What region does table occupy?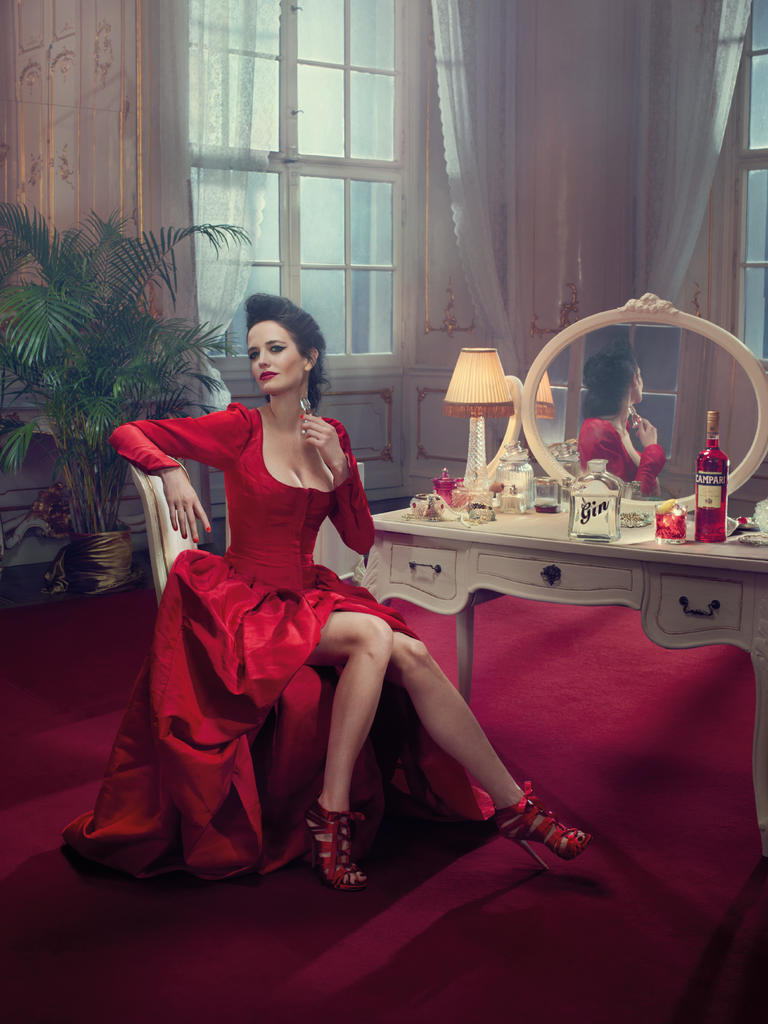
BBox(326, 492, 765, 752).
